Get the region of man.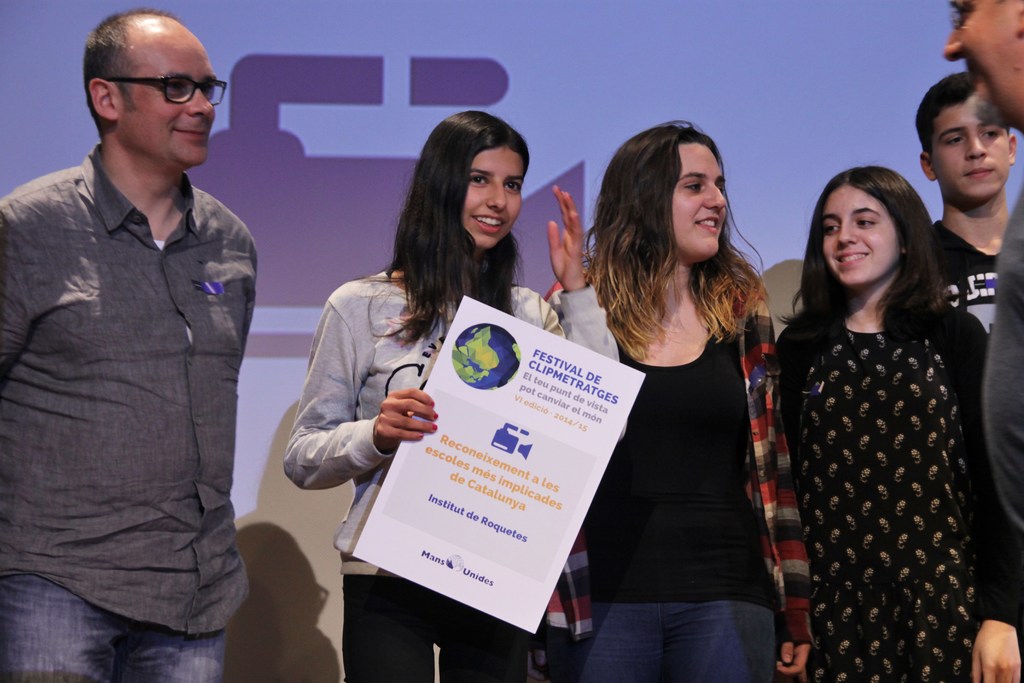
select_region(915, 73, 1012, 336).
